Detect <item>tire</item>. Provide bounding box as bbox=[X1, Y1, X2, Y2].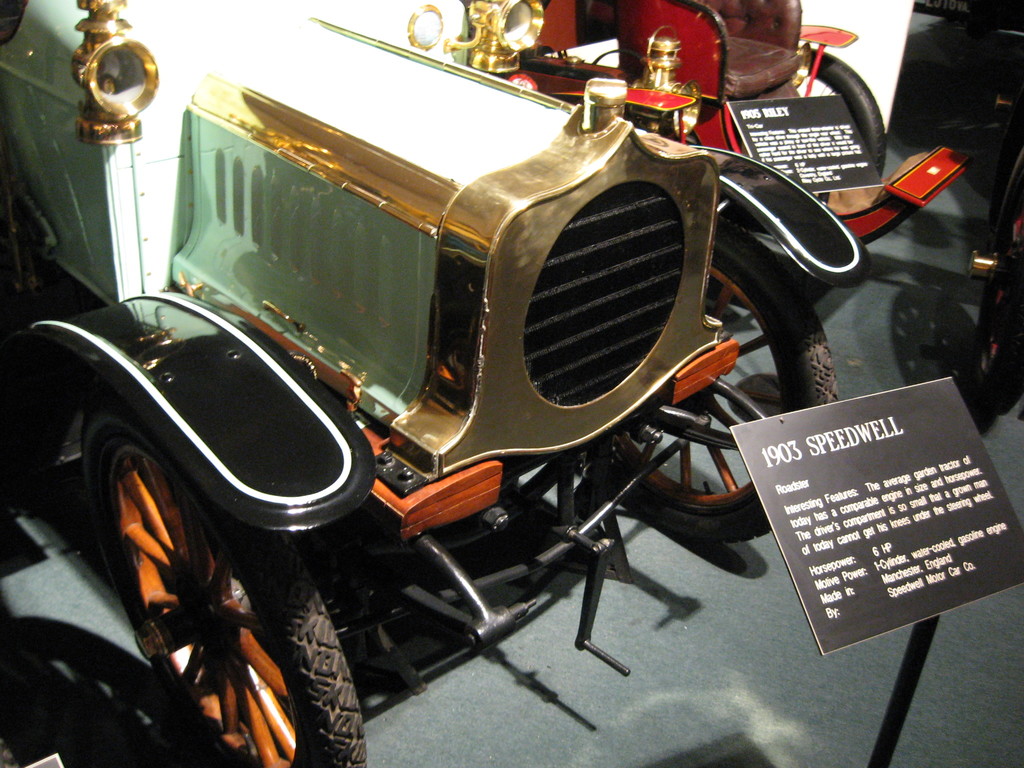
bbox=[594, 230, 837, 545].
